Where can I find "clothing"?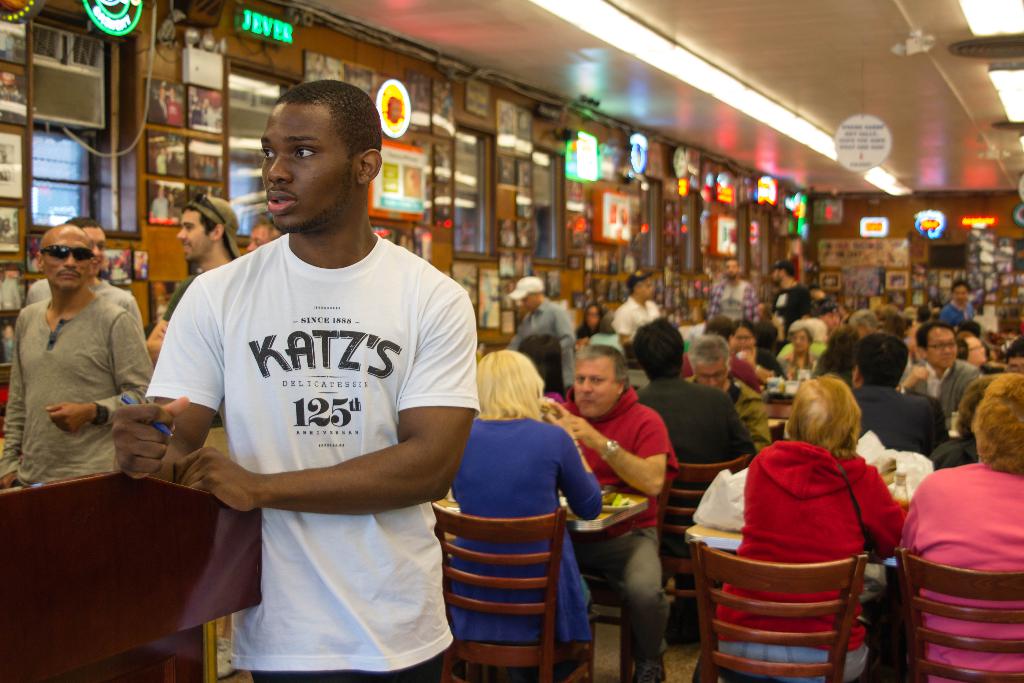
You can find it at <bbox>550, 388, 674, 682</bbox>.
